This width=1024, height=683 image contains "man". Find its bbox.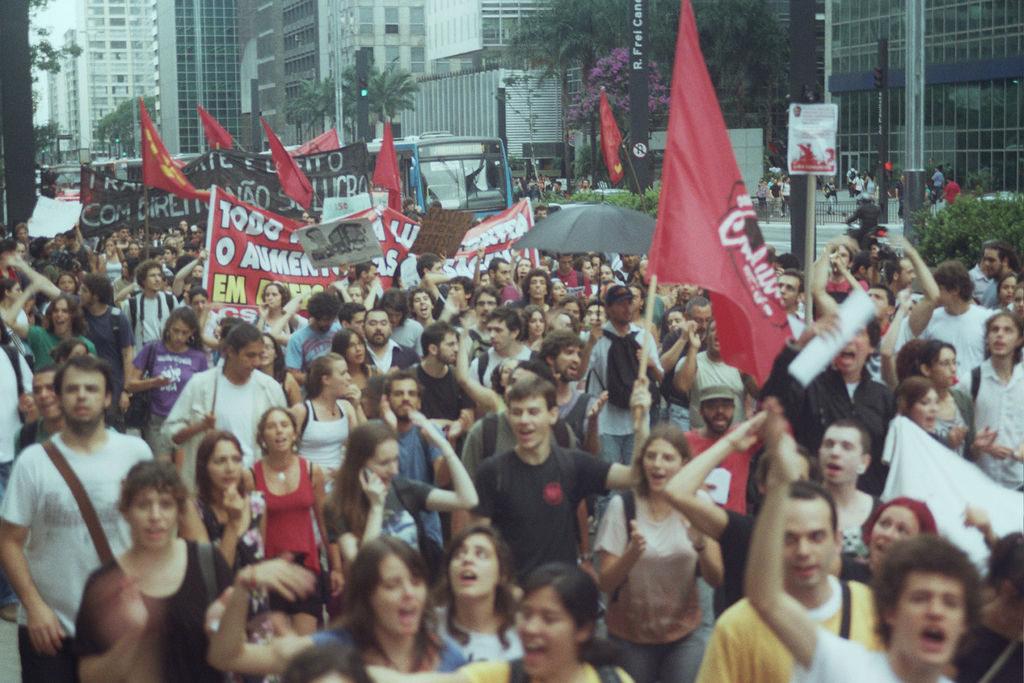
[x1=162, y1=246, x2=175, y2=273].
